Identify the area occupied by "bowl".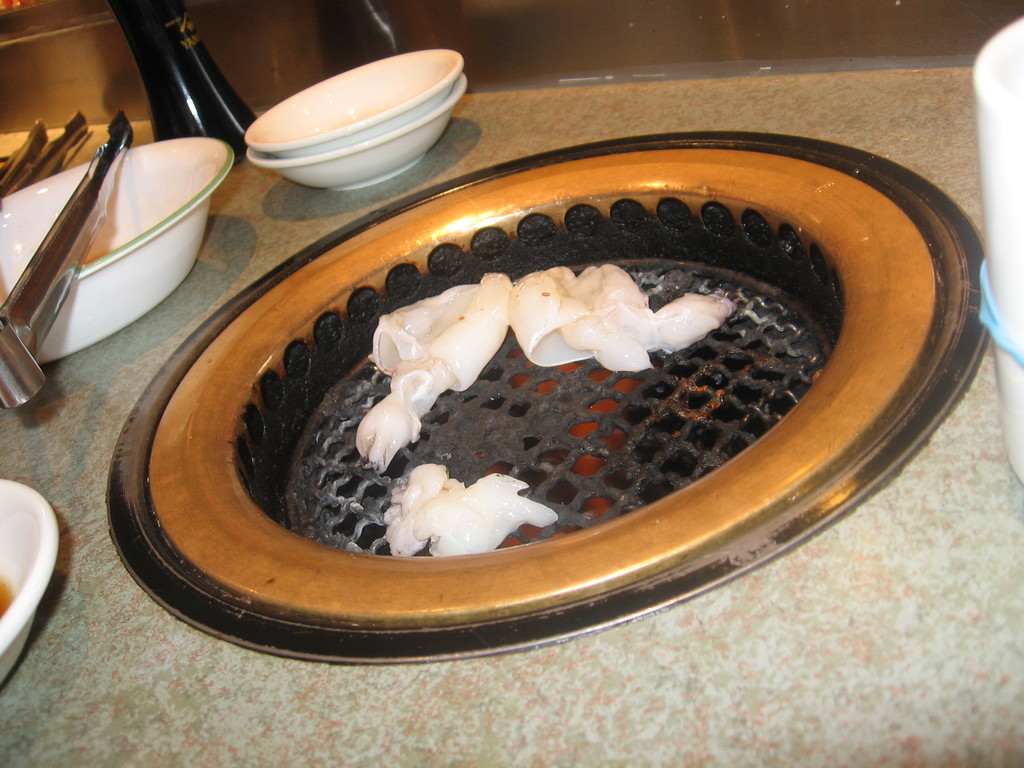
Area: <region>0, 135, 236, 364</region>.
